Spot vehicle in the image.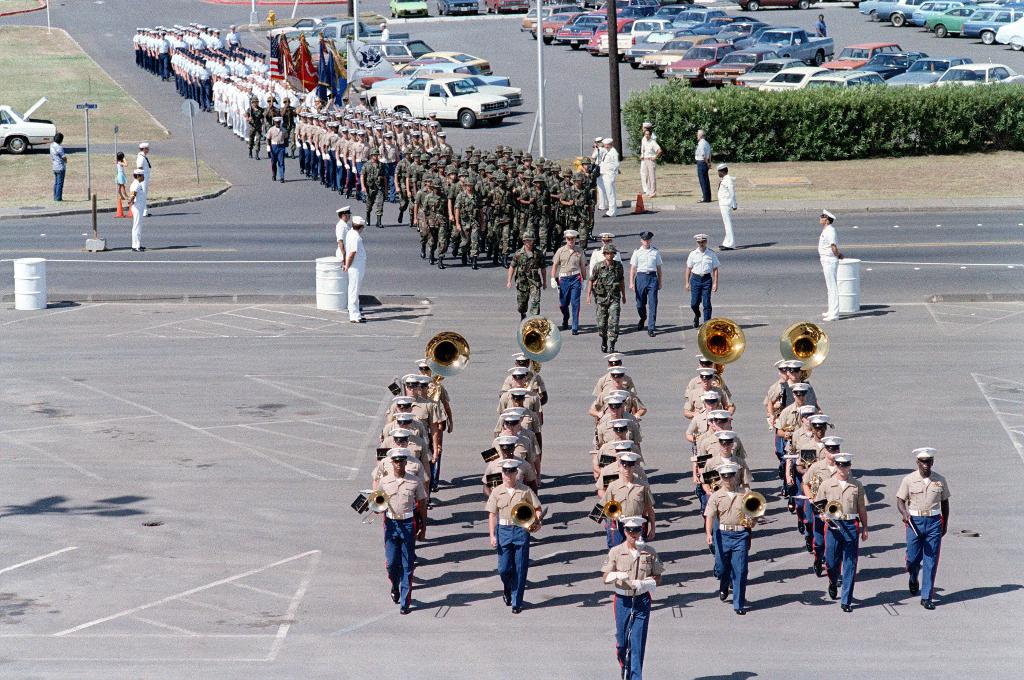
vehicle found at <region>480, 0, 526, 14</region>.
